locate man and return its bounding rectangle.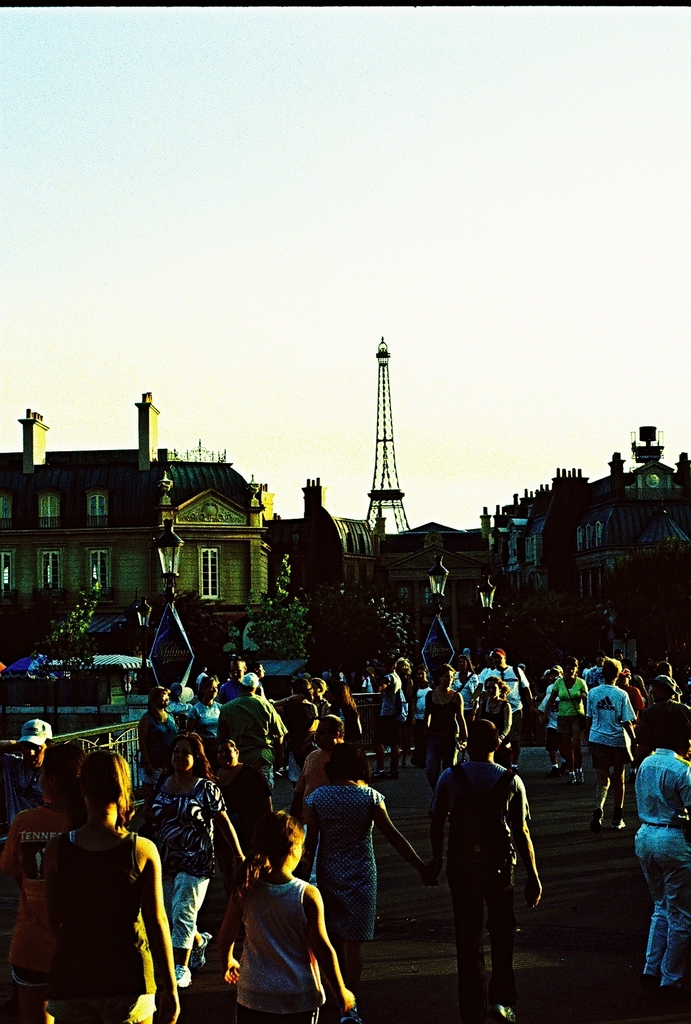
select_region(0, 719, 56, 830).
